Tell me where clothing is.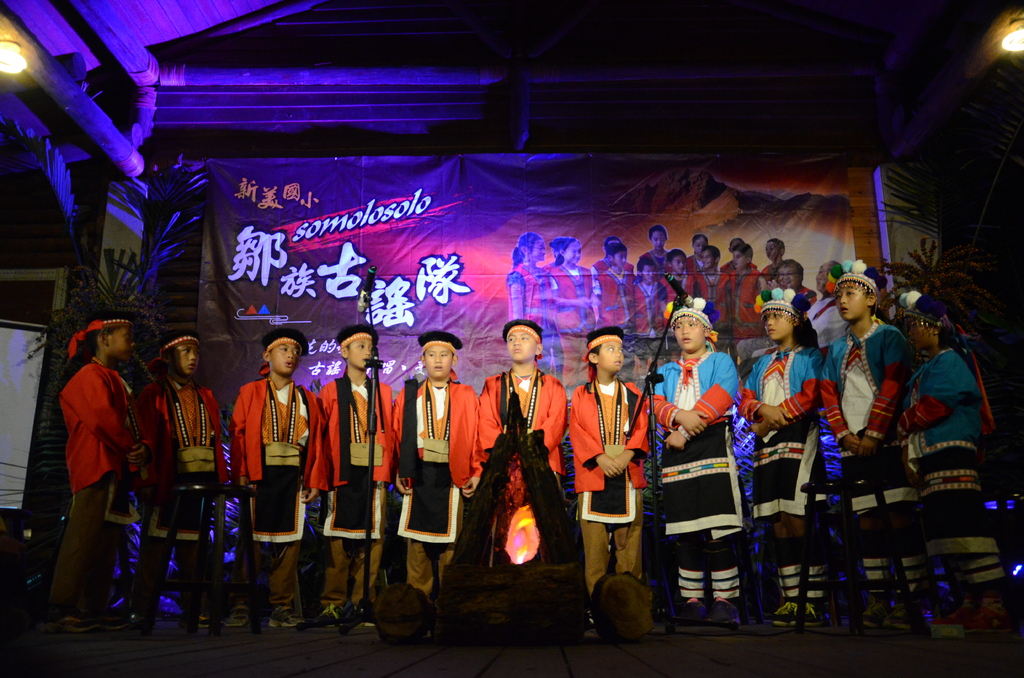
clothing is at (133, 482, 214, 637).
